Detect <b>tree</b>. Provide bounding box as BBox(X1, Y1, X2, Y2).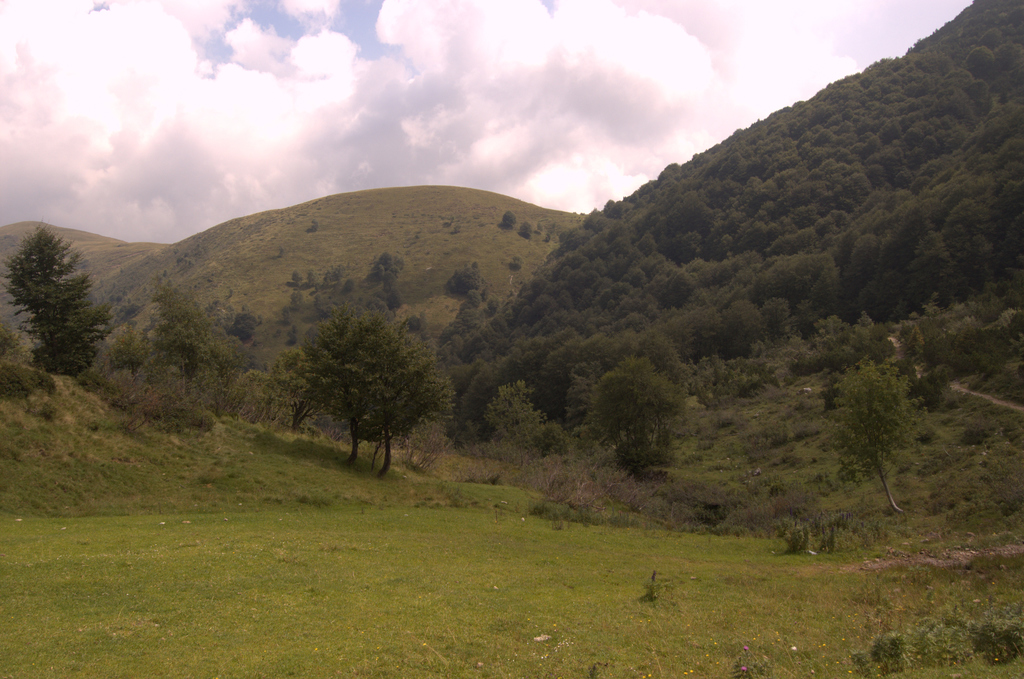
BBox(502, 208, 516, 234).
